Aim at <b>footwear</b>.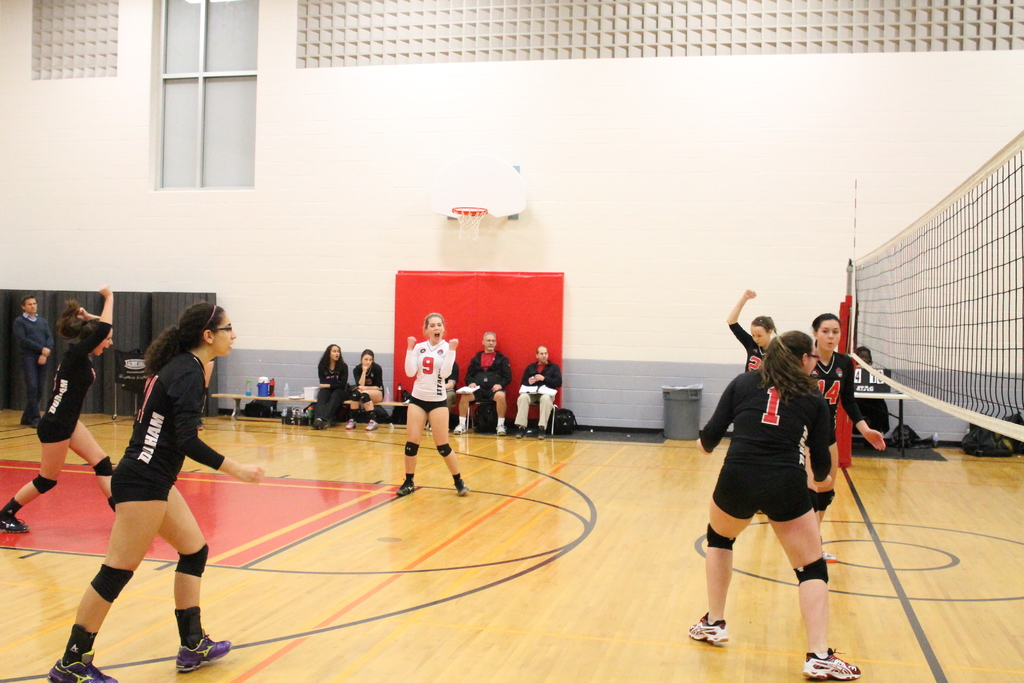
Aimed at 496 425 506 436.
